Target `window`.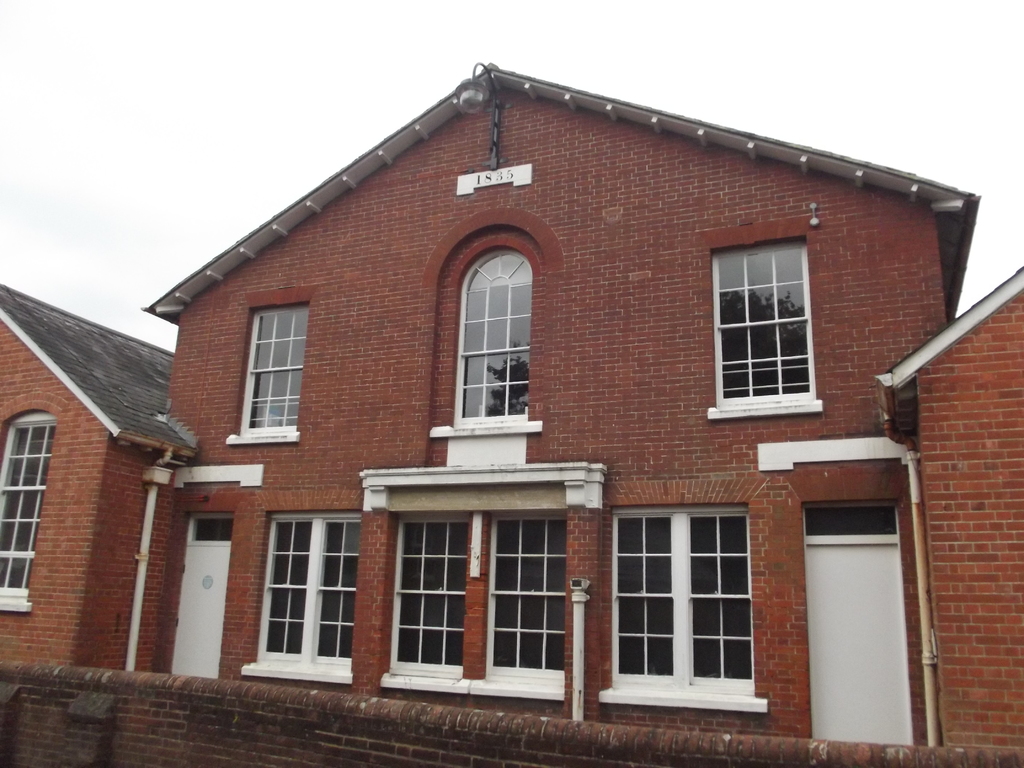
Target region: 453/246/530/426.
